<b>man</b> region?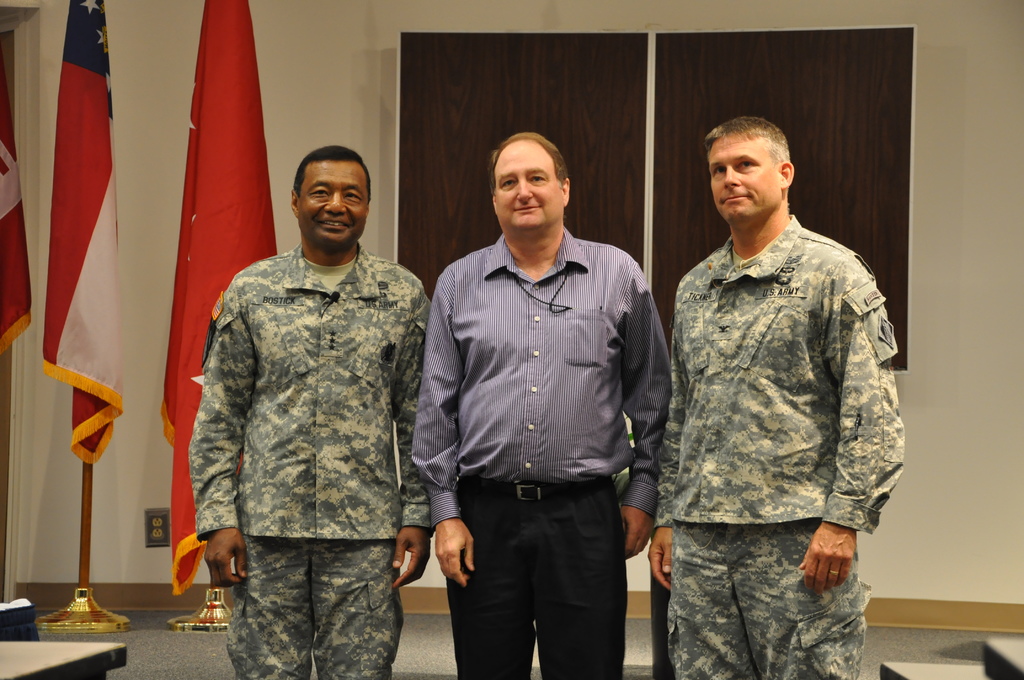
left=408, top=127, right=671, bottom=679
